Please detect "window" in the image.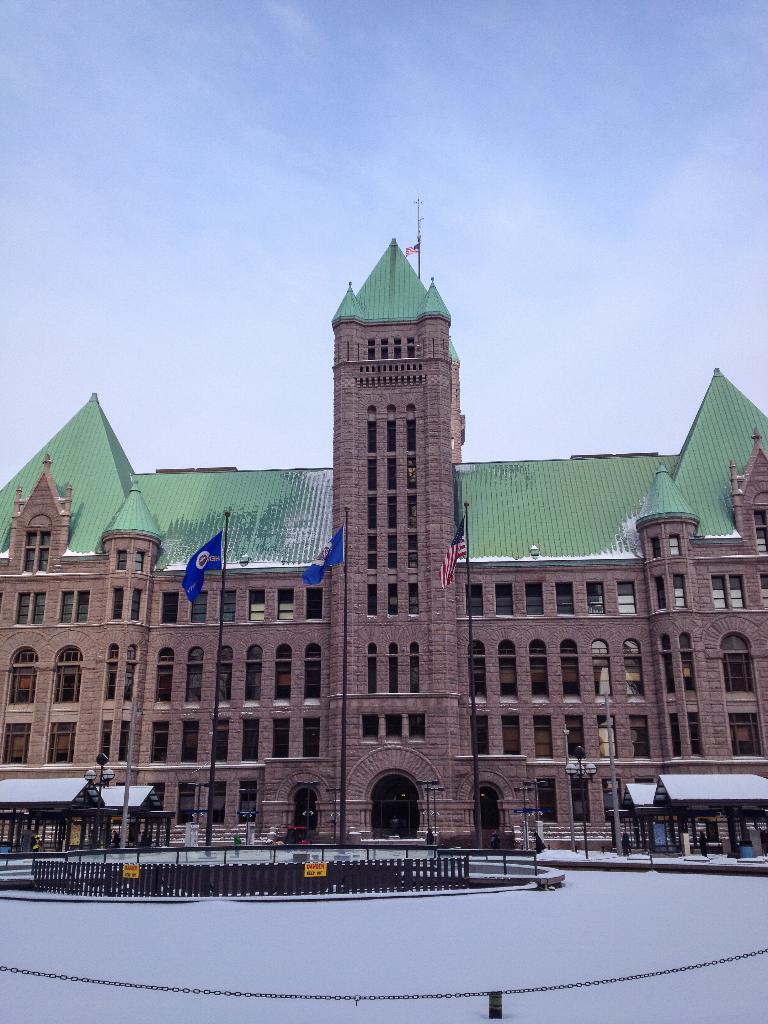
(x1=536, y1=776, x2=560, y2=826).
